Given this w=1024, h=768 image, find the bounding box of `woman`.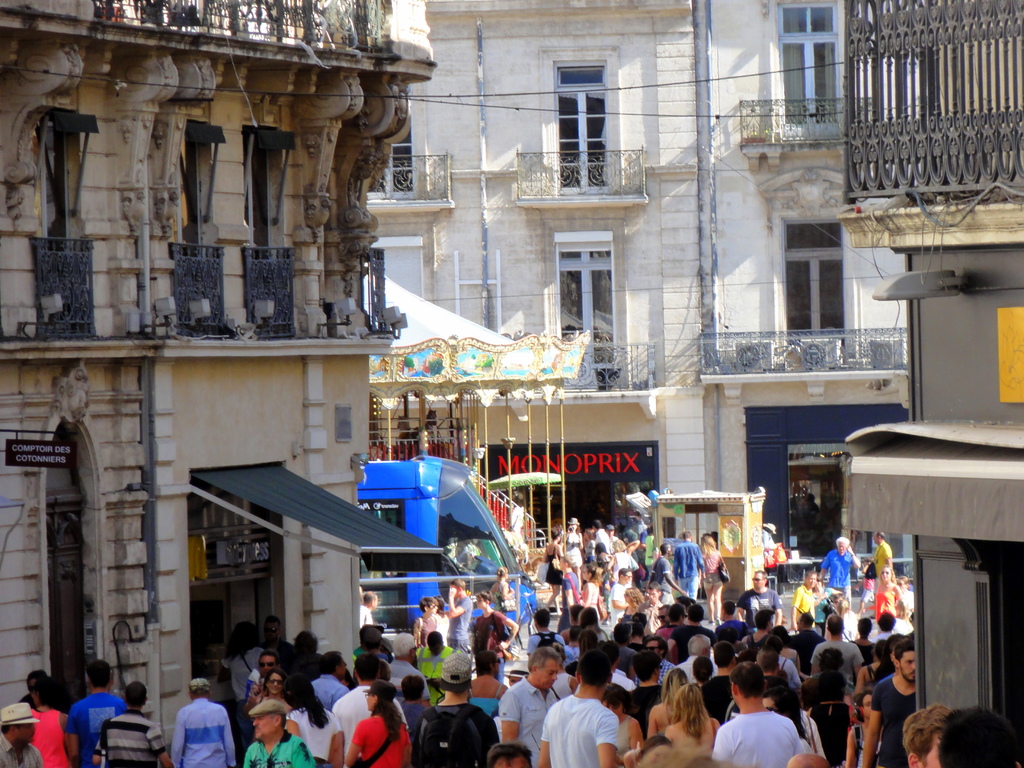
<region>613, 585, 646, 621</region>.
